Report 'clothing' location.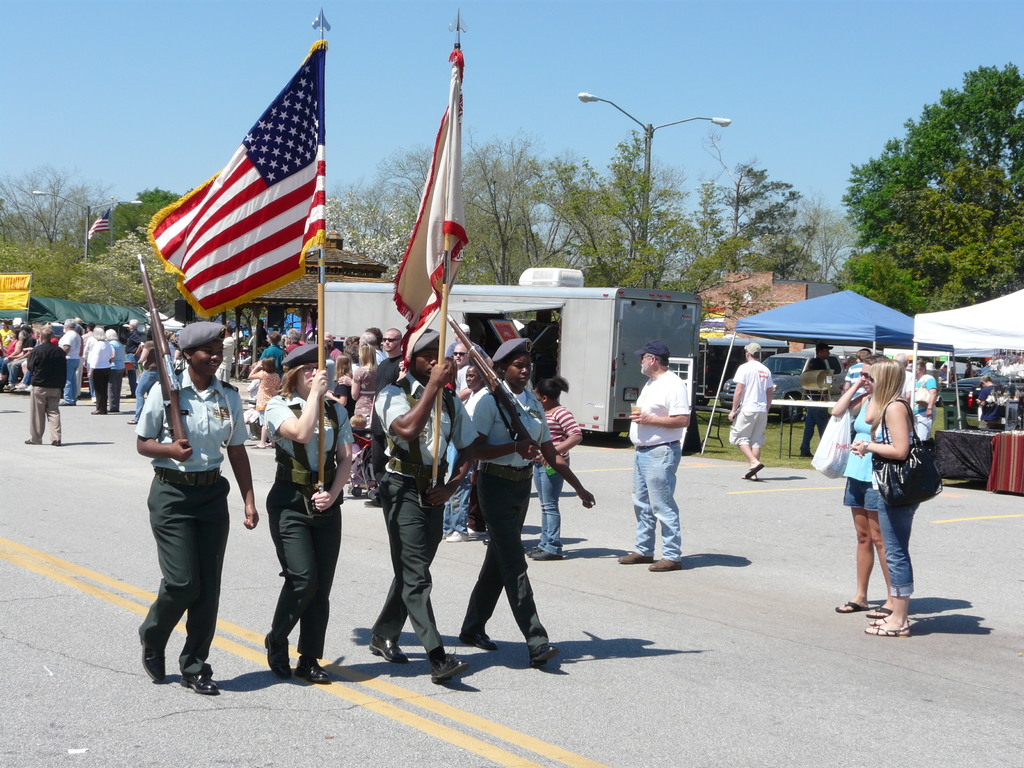
Report: pyautogui.locateOnScreen(136, 369, 253, 676).
